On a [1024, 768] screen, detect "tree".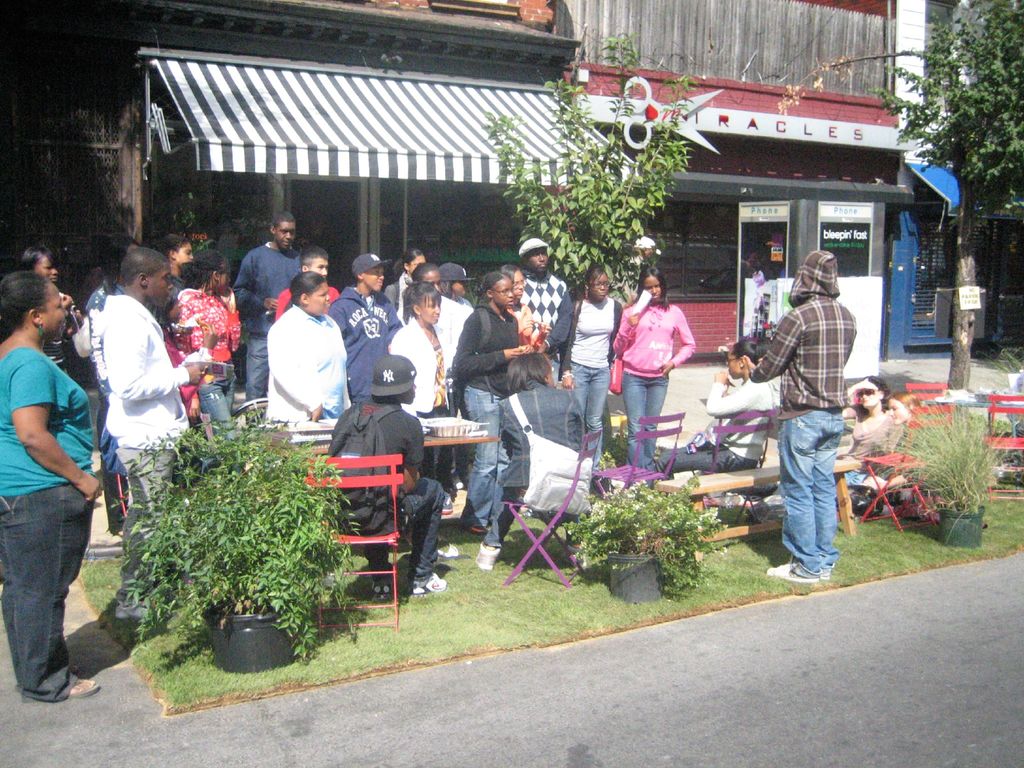
<region>479, 29, 689, 303</region>.
